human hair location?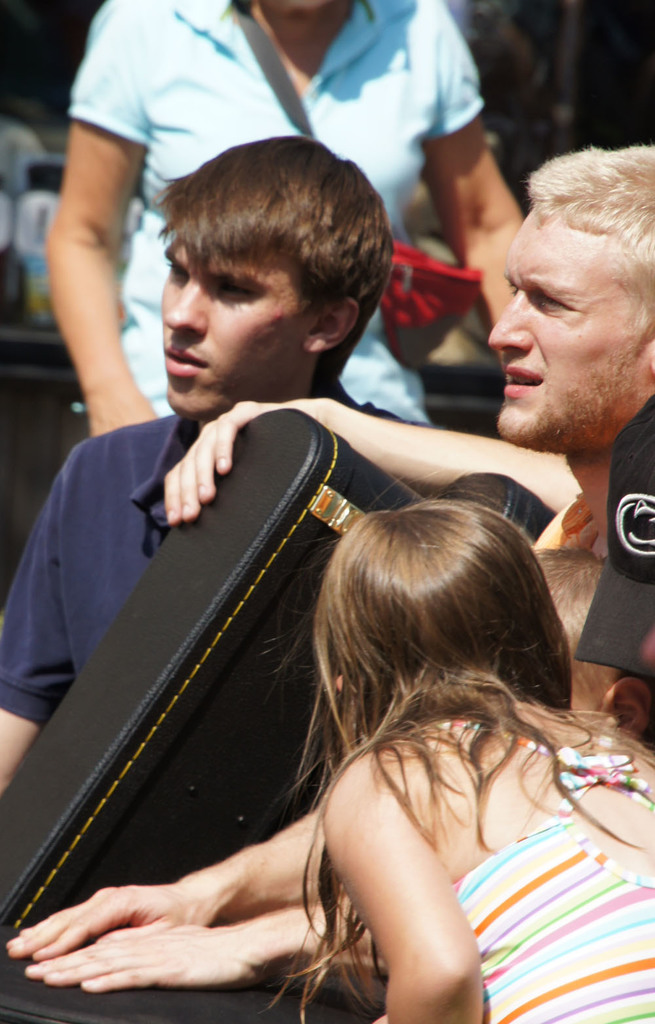
x1=255, y1=475, x2=654, y2=1023
